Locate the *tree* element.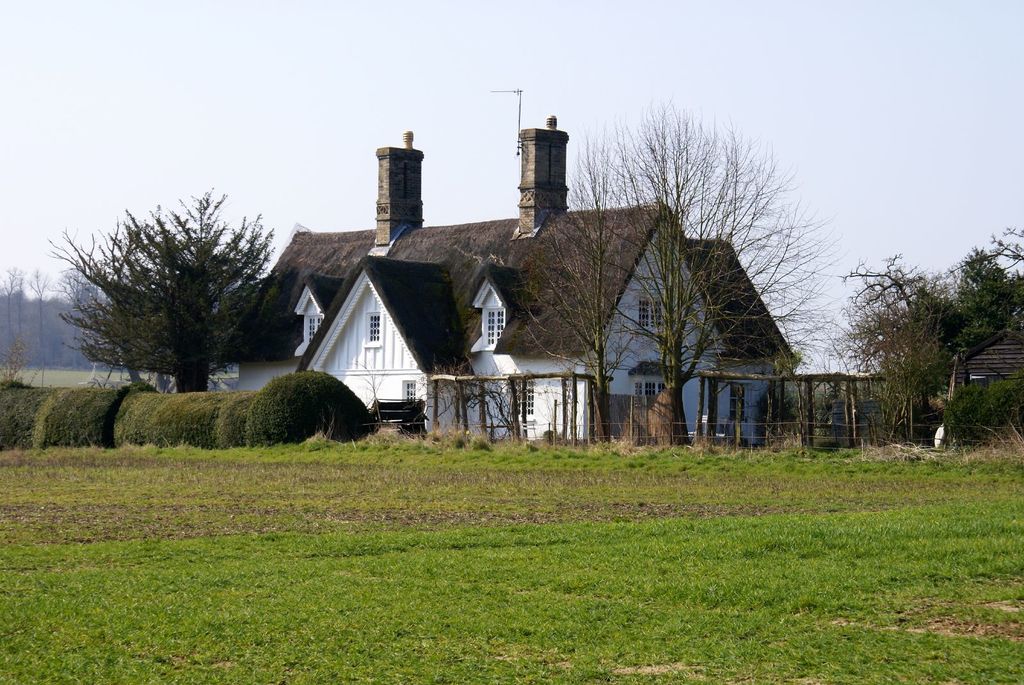
Element bbox: rect(42, 215, 157, 389).
